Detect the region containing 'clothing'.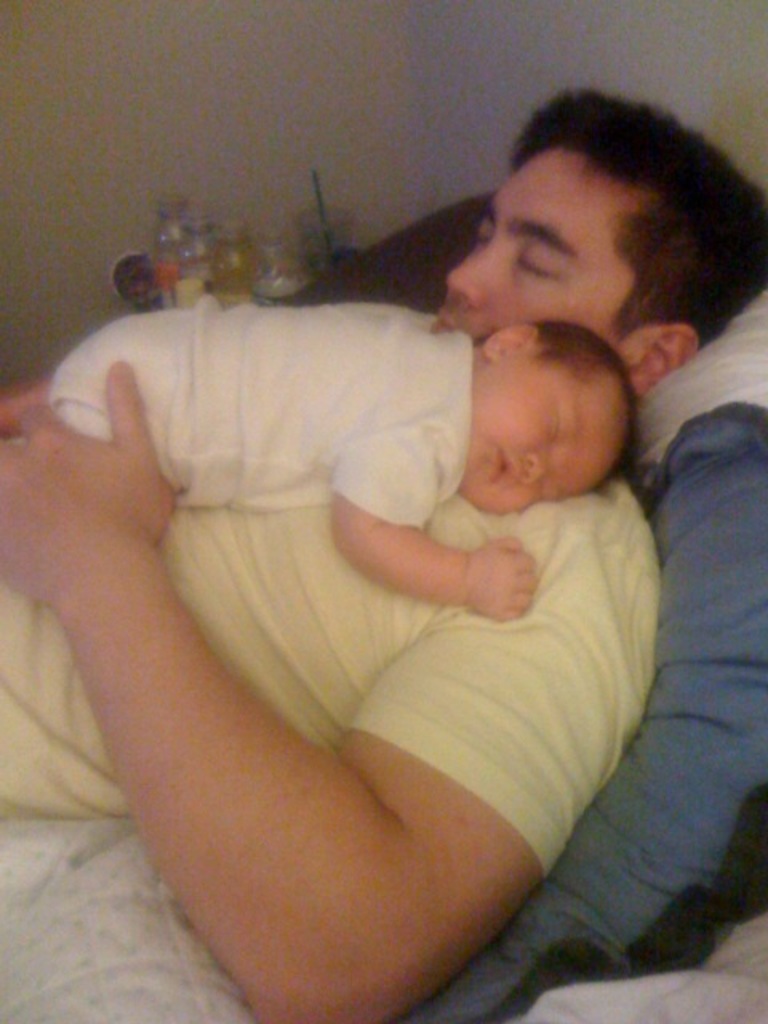
left=48, top=294, right=469, bottom=528.
